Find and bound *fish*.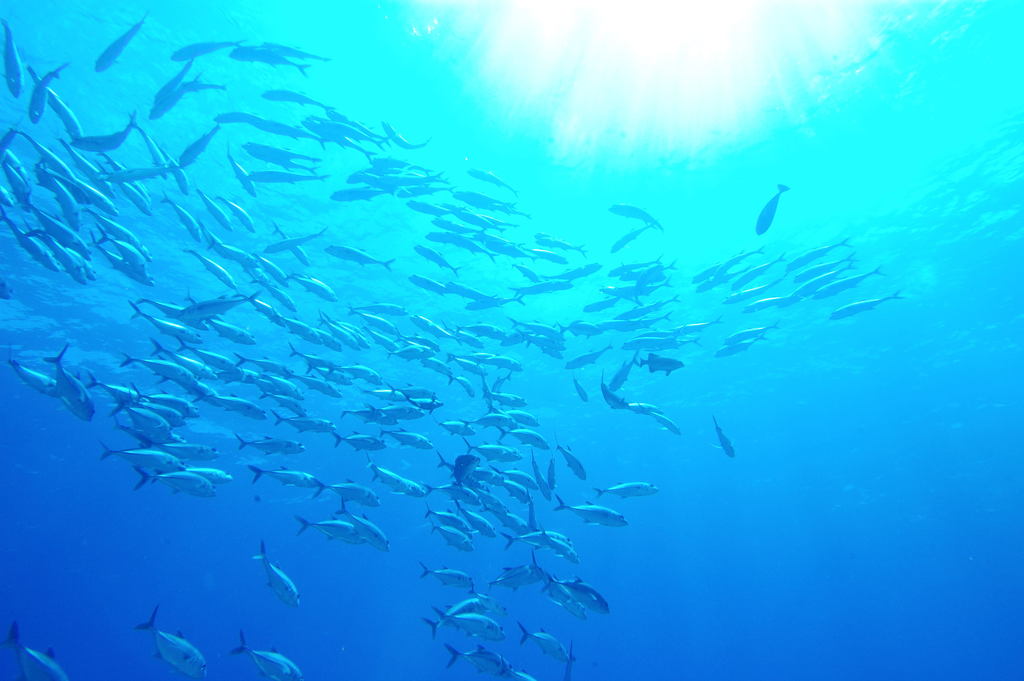
Bound: select_region(244, 373, 276, 395).
